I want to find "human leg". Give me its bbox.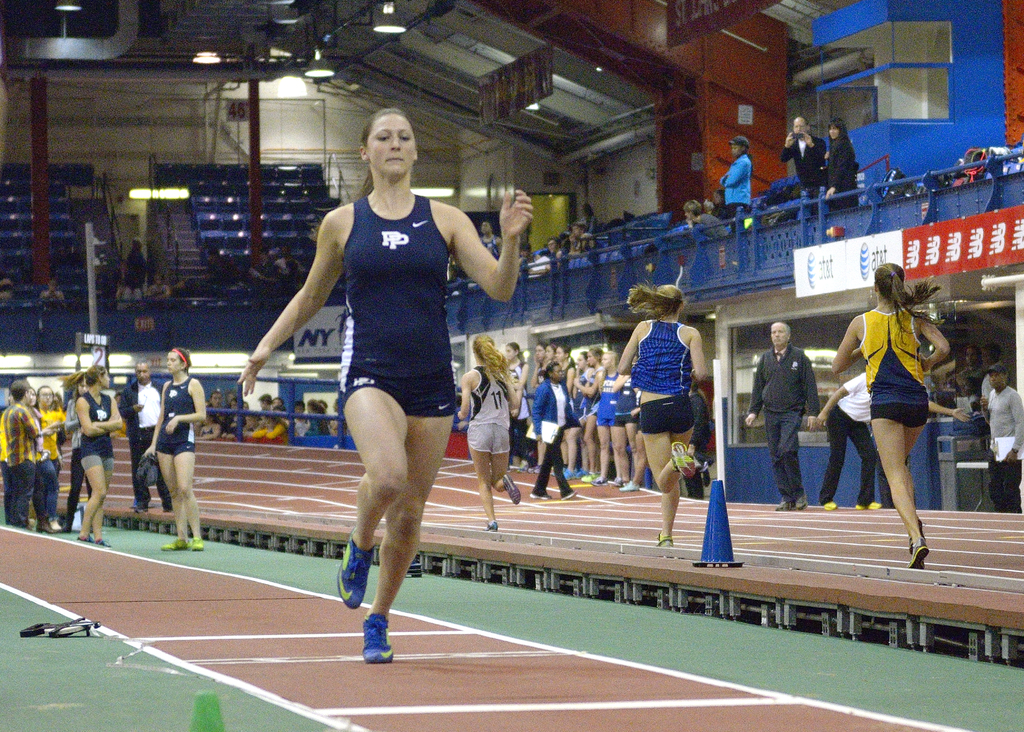
<bbox>655, 400, 678, 543</bbox>.
